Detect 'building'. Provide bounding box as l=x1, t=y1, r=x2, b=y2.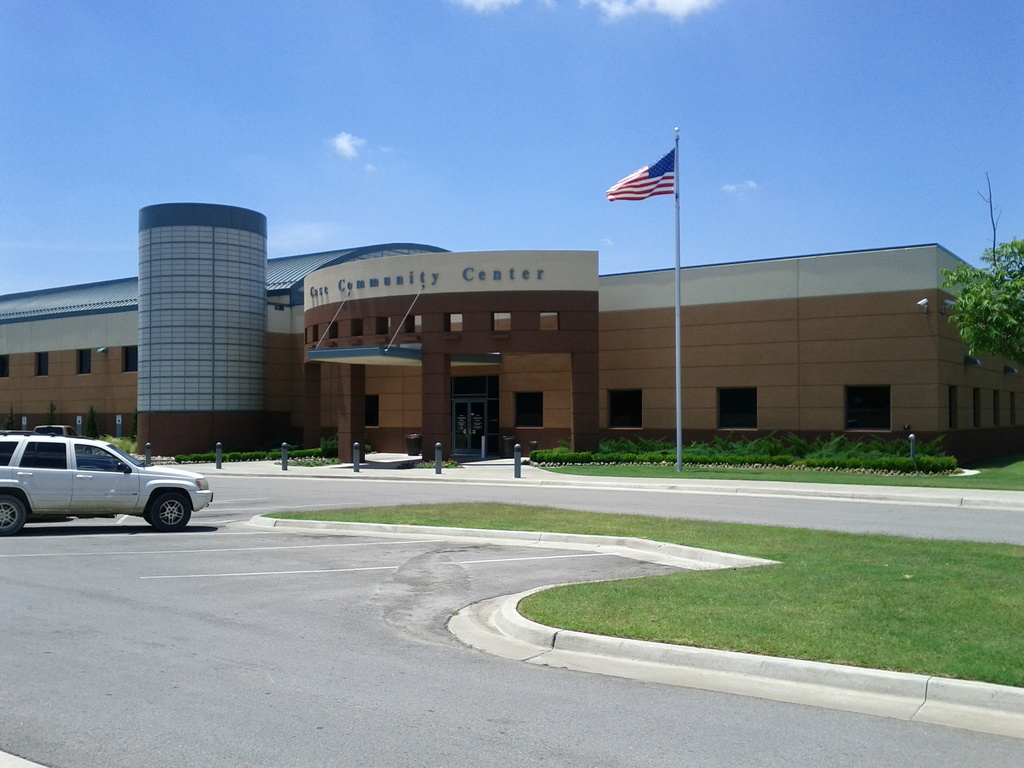
l=0, t=203, r=1023, b=463.
